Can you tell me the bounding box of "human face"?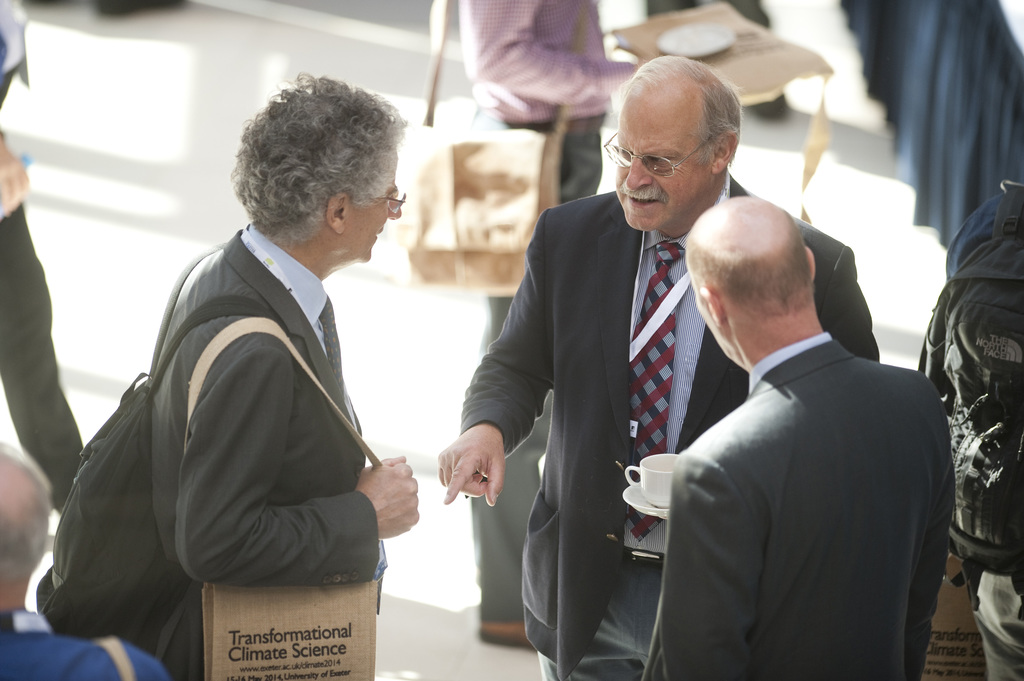
crop(348, 163, 401, 257).
